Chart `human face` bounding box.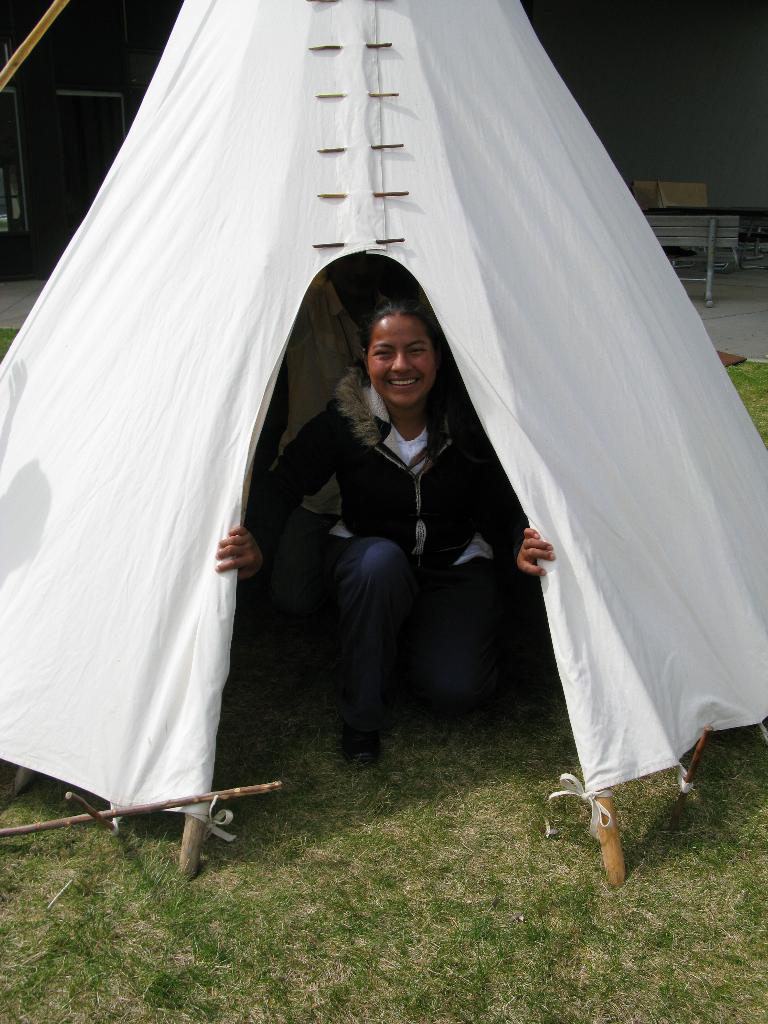
Charted: 368 316 435 410.
